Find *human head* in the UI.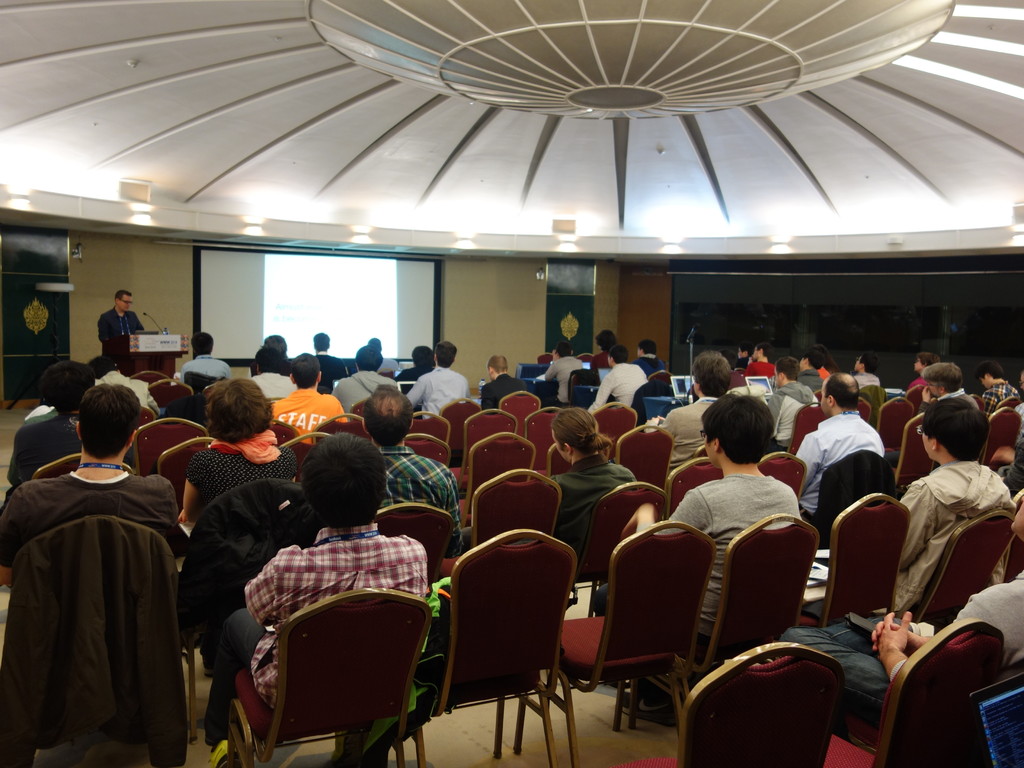
UI element at pyautogui.locateOnScreen(312, 331, 329, 349).
